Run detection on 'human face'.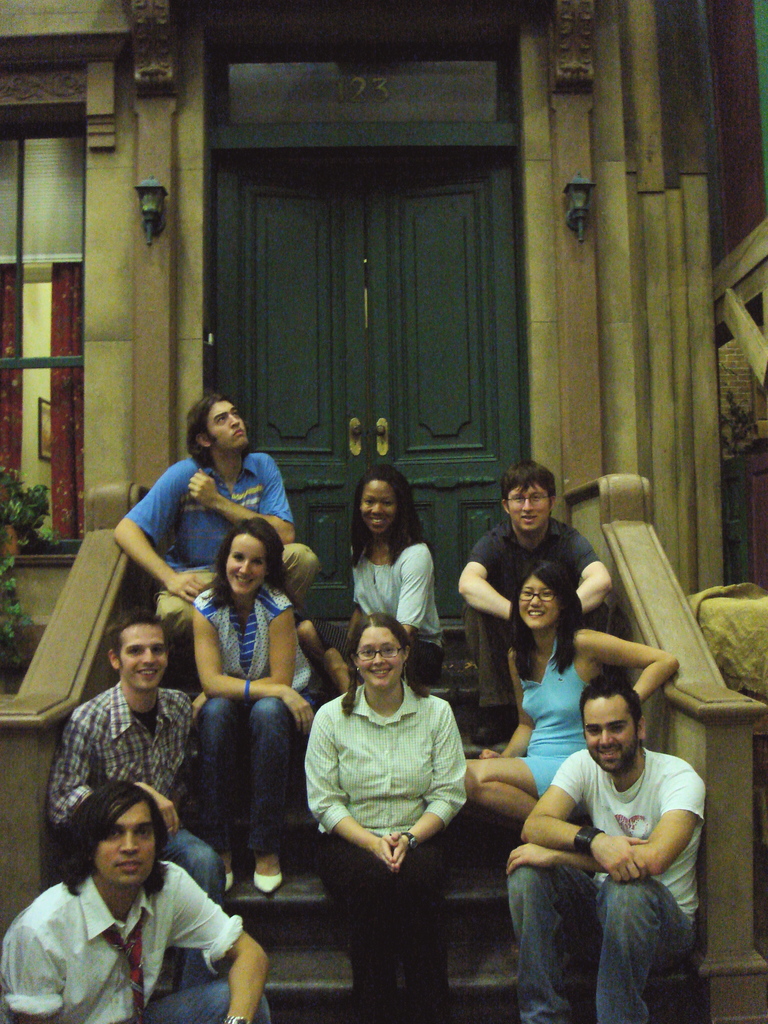
Result: pyautogui.locateOnScreen(90, 799, 160, 897).
